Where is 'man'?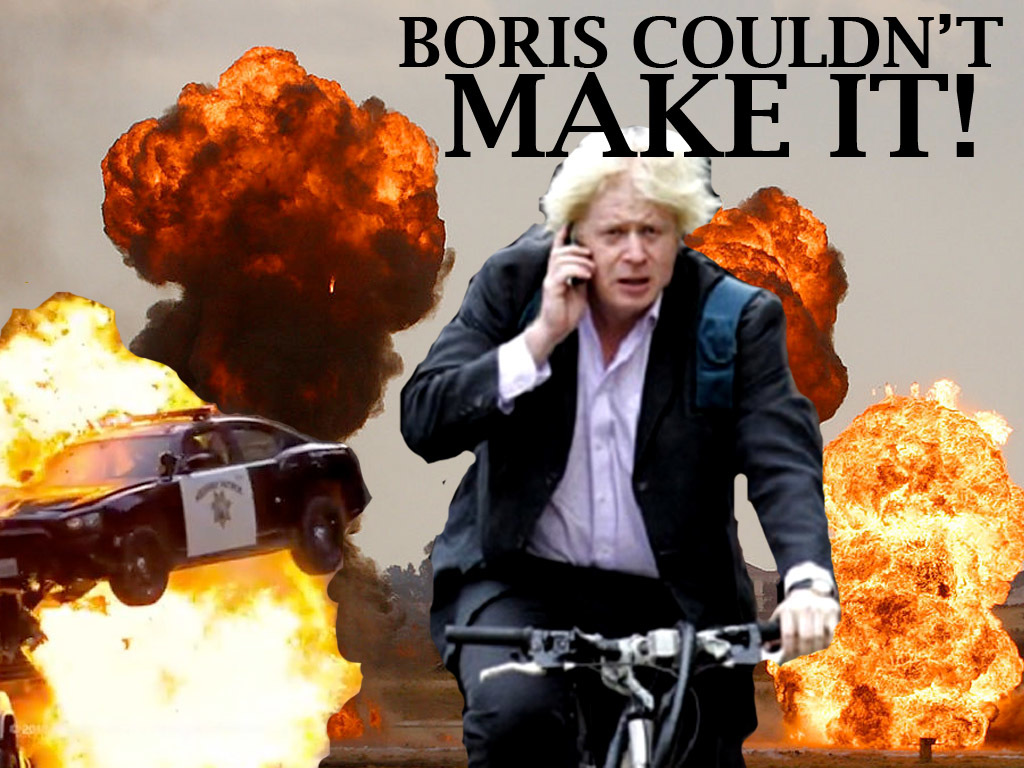
<bbox>397, 105, 844, 767</bbox>.
